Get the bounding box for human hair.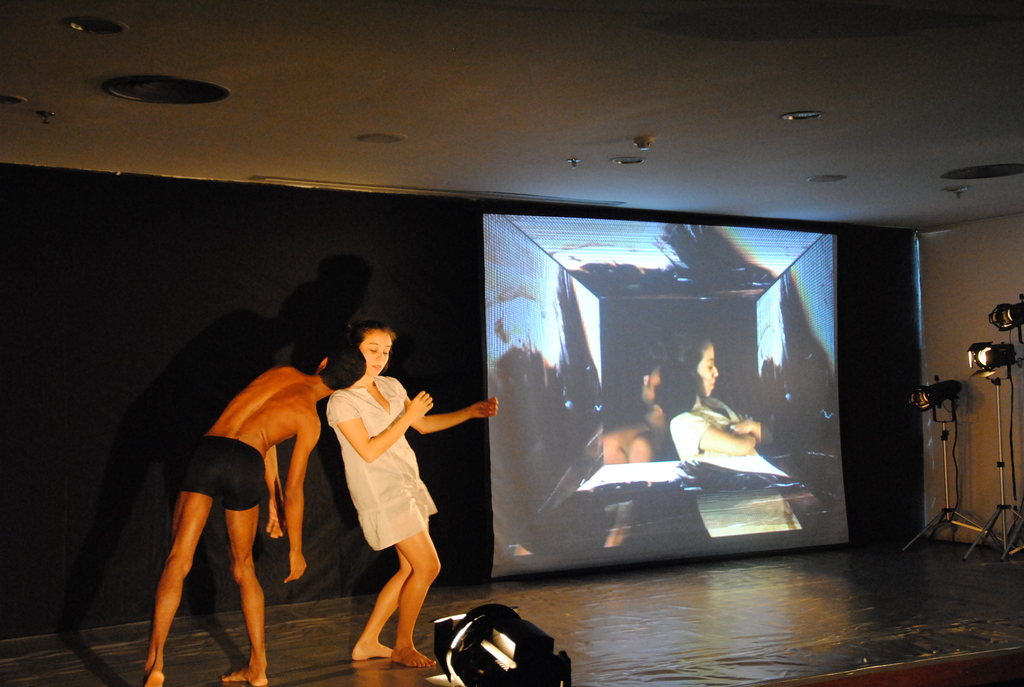
rect(350, 311, 400, 330).
